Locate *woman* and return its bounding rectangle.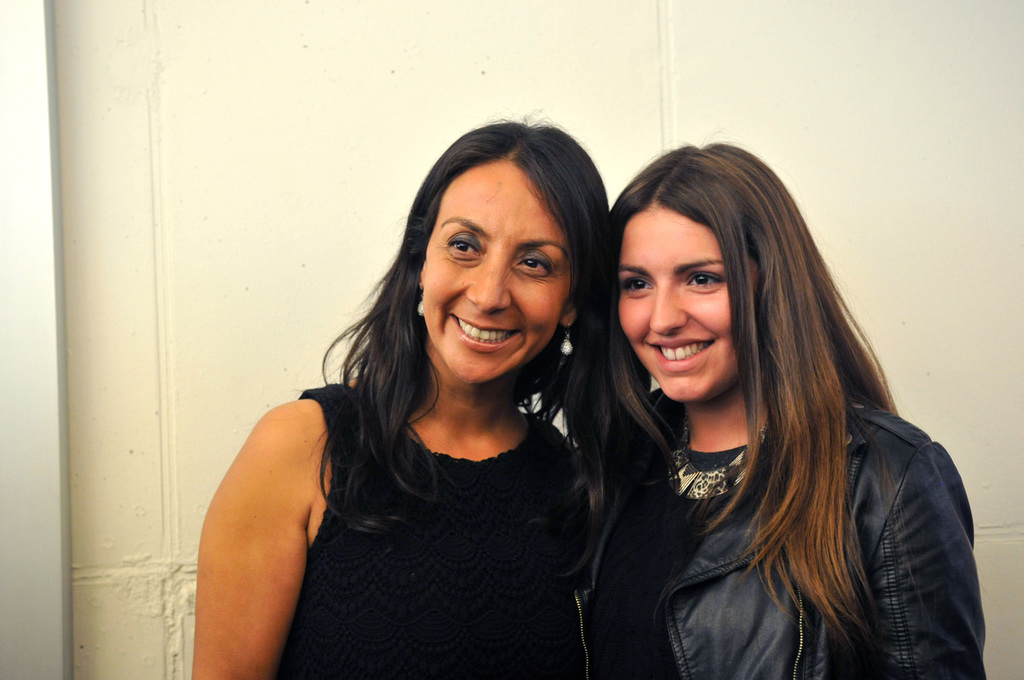
x1=189 y1=117 x2=662 y2=679.
